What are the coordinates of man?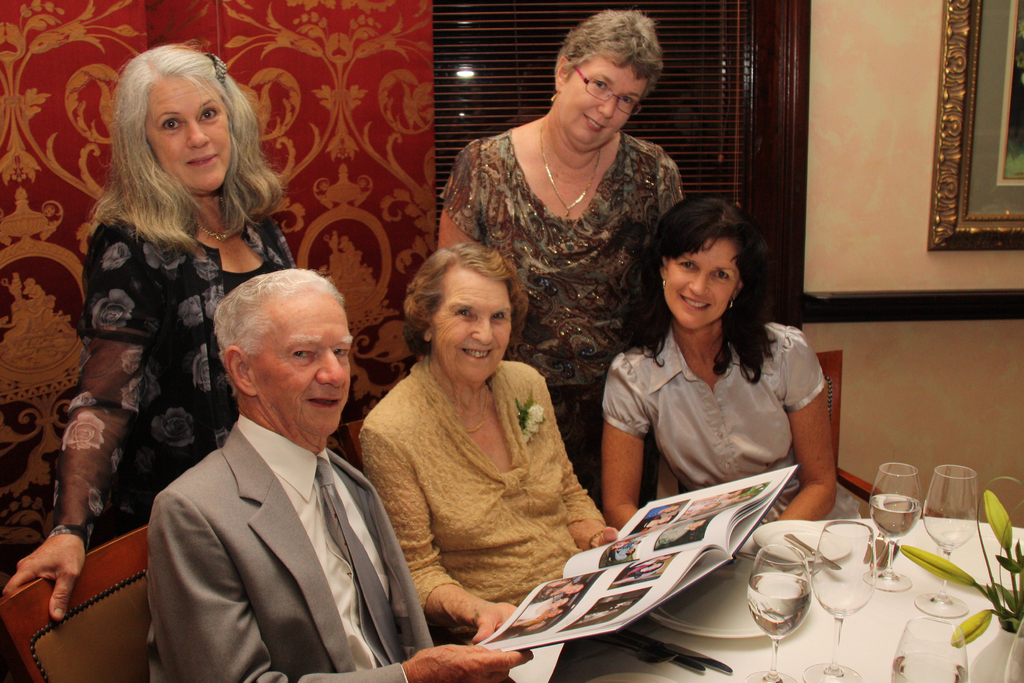
locate(154, 280, 545, 682).
